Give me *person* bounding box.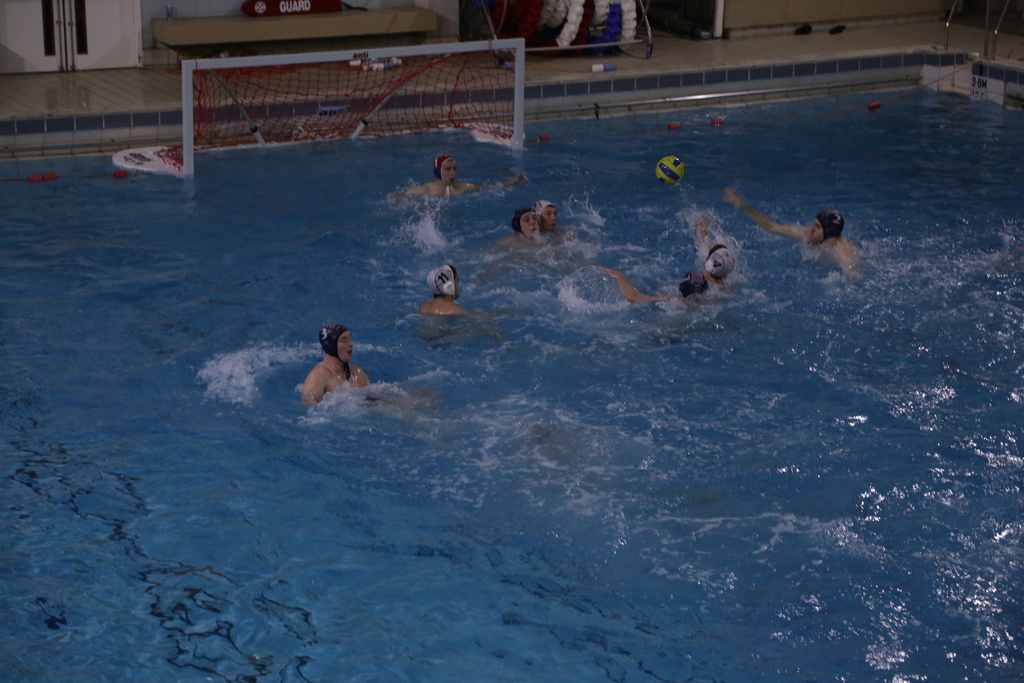
724/181/865/291.
